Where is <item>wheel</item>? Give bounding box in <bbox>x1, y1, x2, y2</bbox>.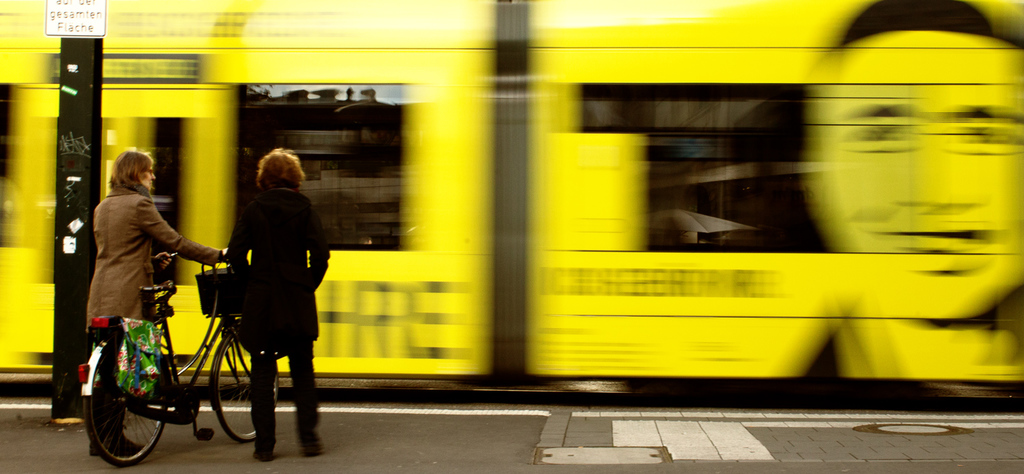
<bbox>85, 337, 171, 468</bbox>.
